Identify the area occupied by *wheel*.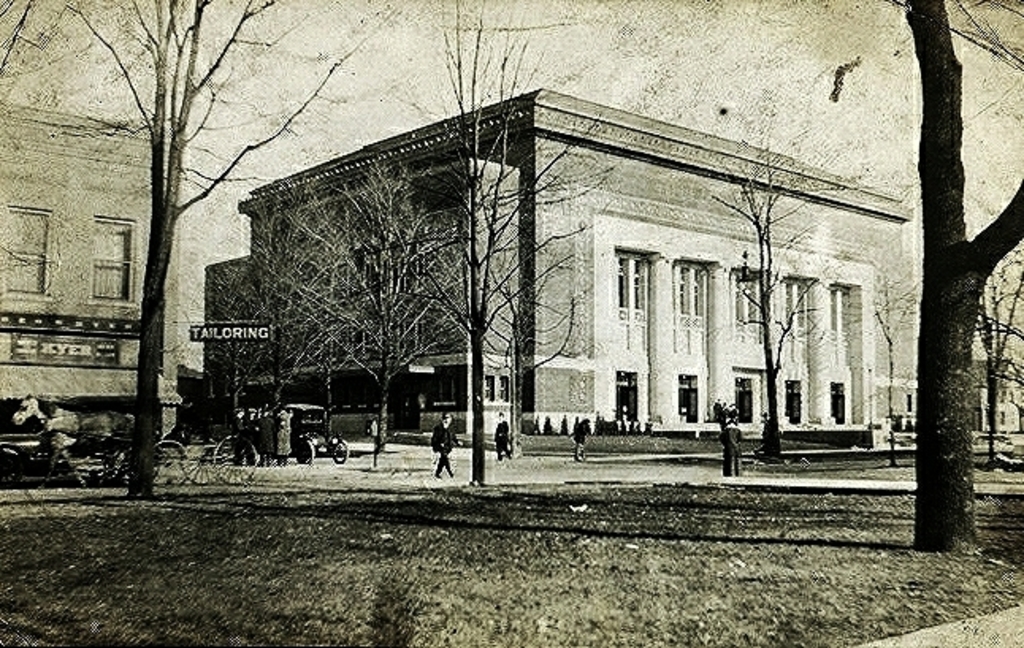
Area: locate(176, 440, 212, 482).
